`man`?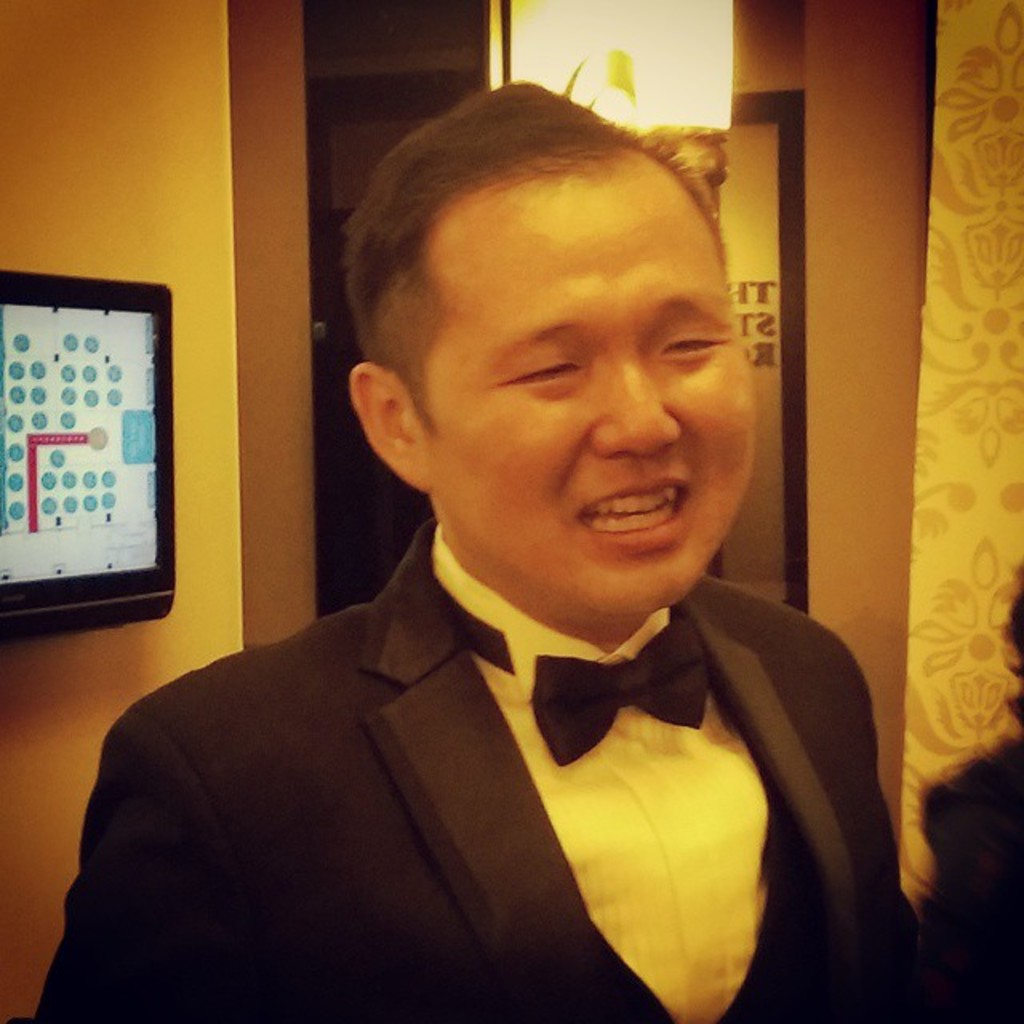
69:91:944:1000
